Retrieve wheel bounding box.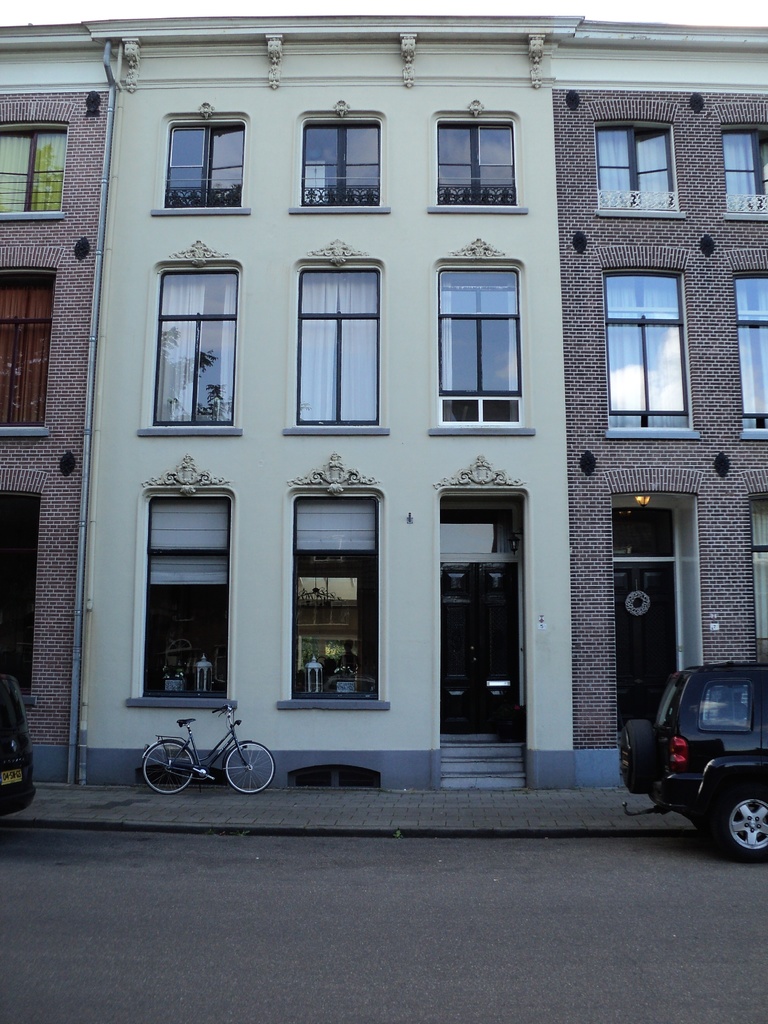
Bounding box: BBox(221, 735, 280, 799).
